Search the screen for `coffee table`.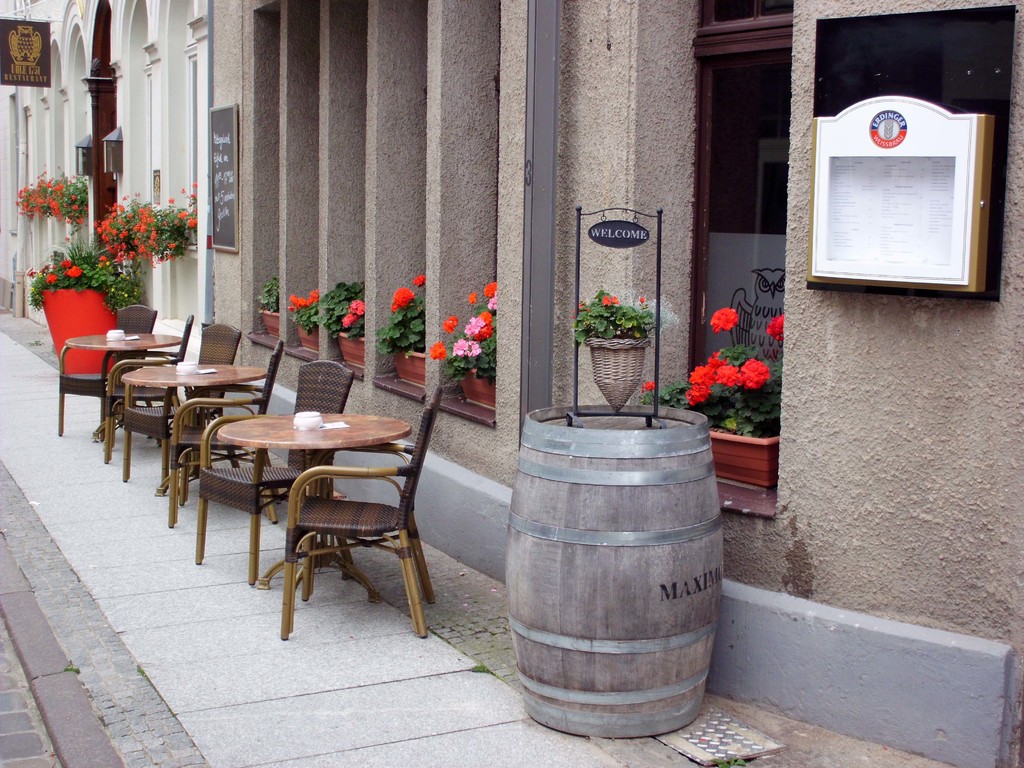
Found at rect(213, 412, 410, 600).
